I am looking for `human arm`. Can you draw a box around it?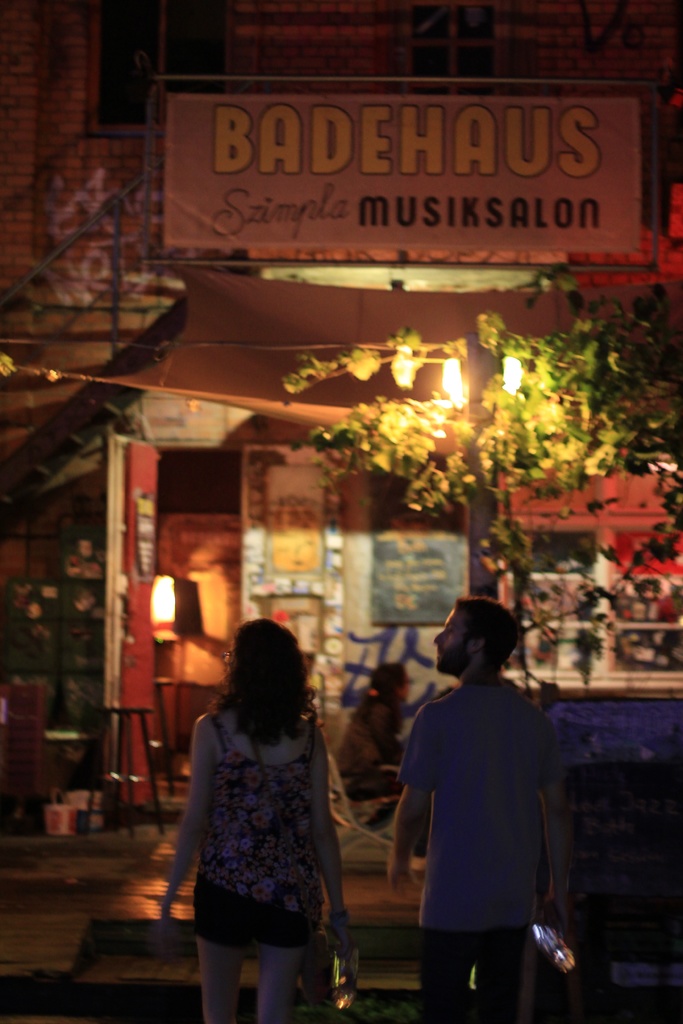
Sure, the bounding box is <bbox>383, 707, 436, 896</bbox>.
